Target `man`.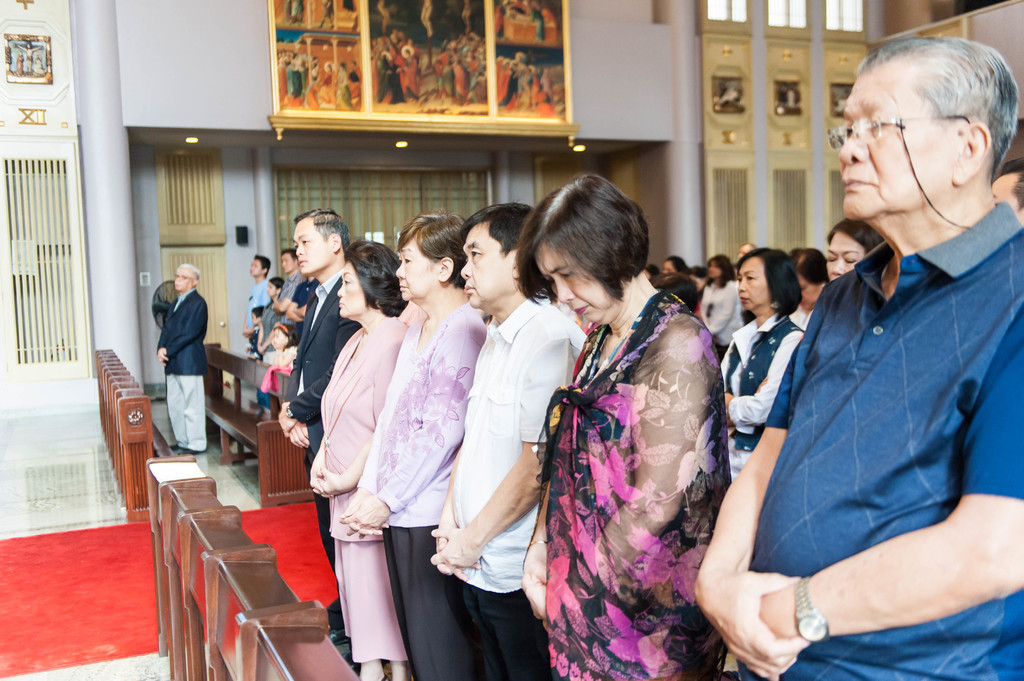
Target region: 691 36 1023 680.
